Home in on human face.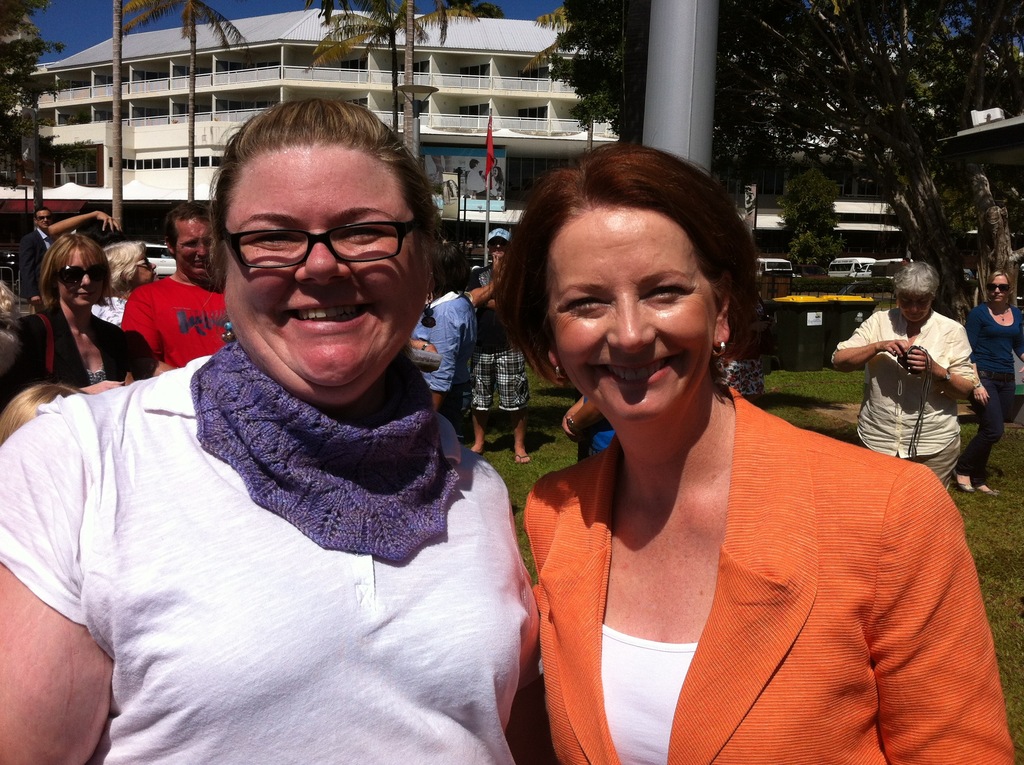
Homed in at [x1=58, y1=254, x2=103, y2=306].
